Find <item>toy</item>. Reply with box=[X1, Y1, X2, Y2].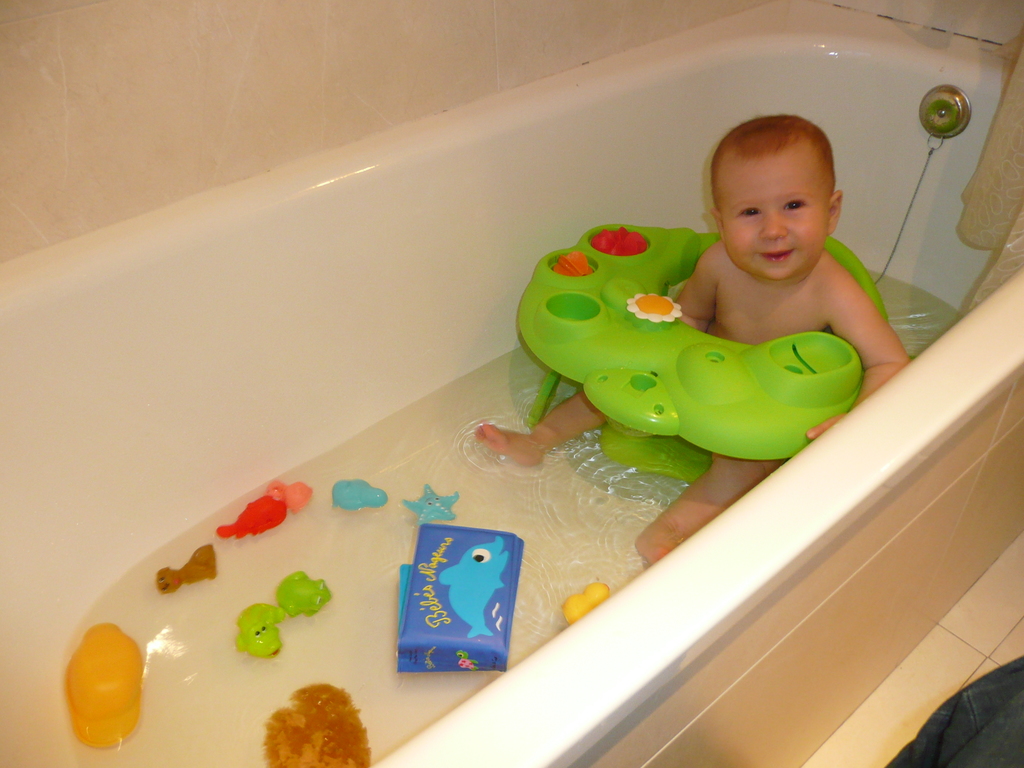
box=[234, 603, 282, 657].
